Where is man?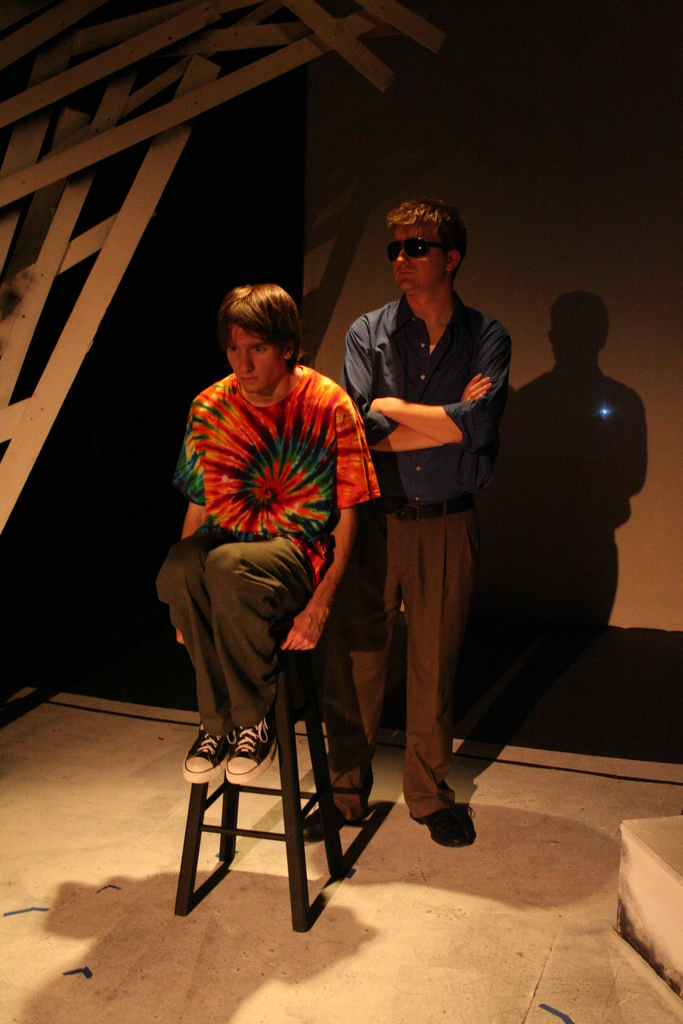
(left=160, top=285, right=379, bottom=777).
